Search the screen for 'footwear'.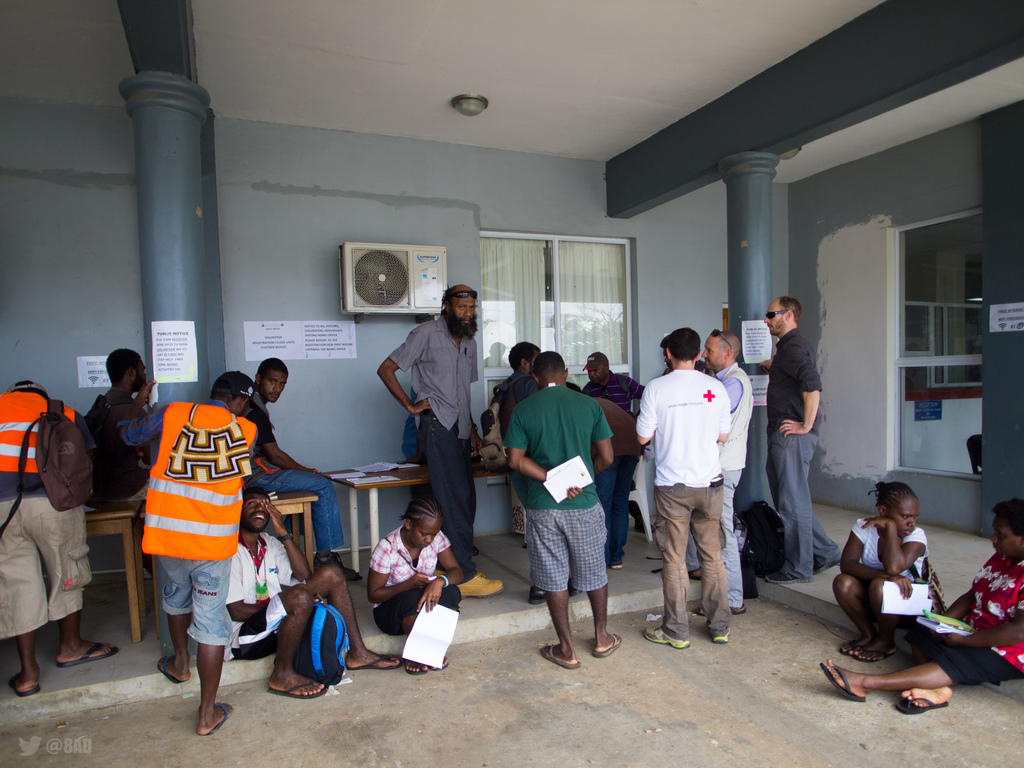
Found at x1=840 y1=636 x2=865 y2=660.
